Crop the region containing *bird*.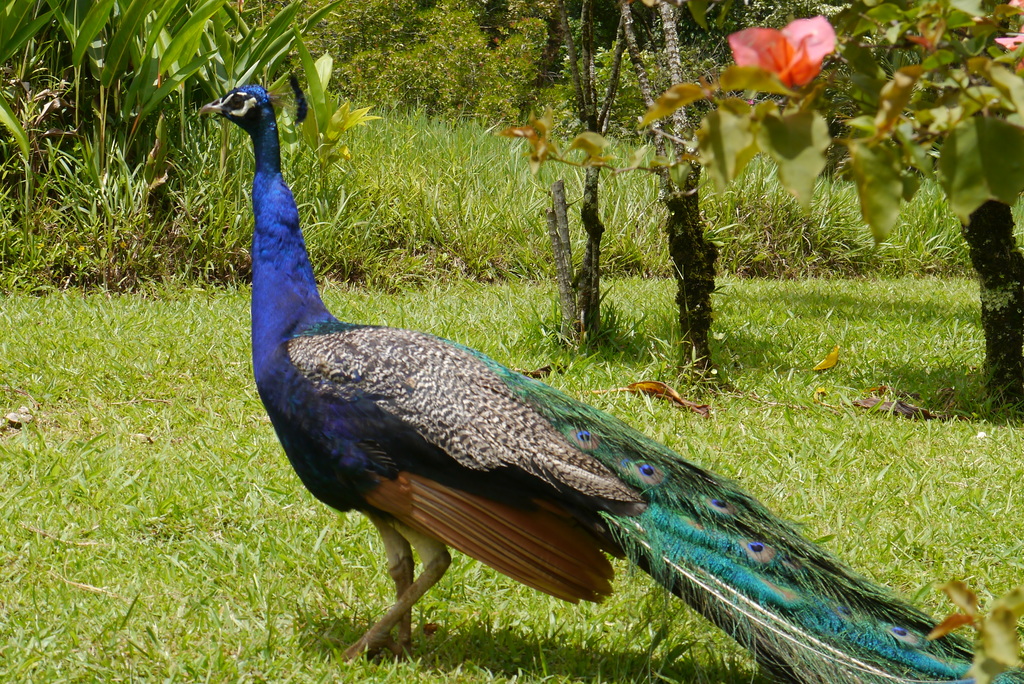
Crop region: (196, 84, 1023, 683).
